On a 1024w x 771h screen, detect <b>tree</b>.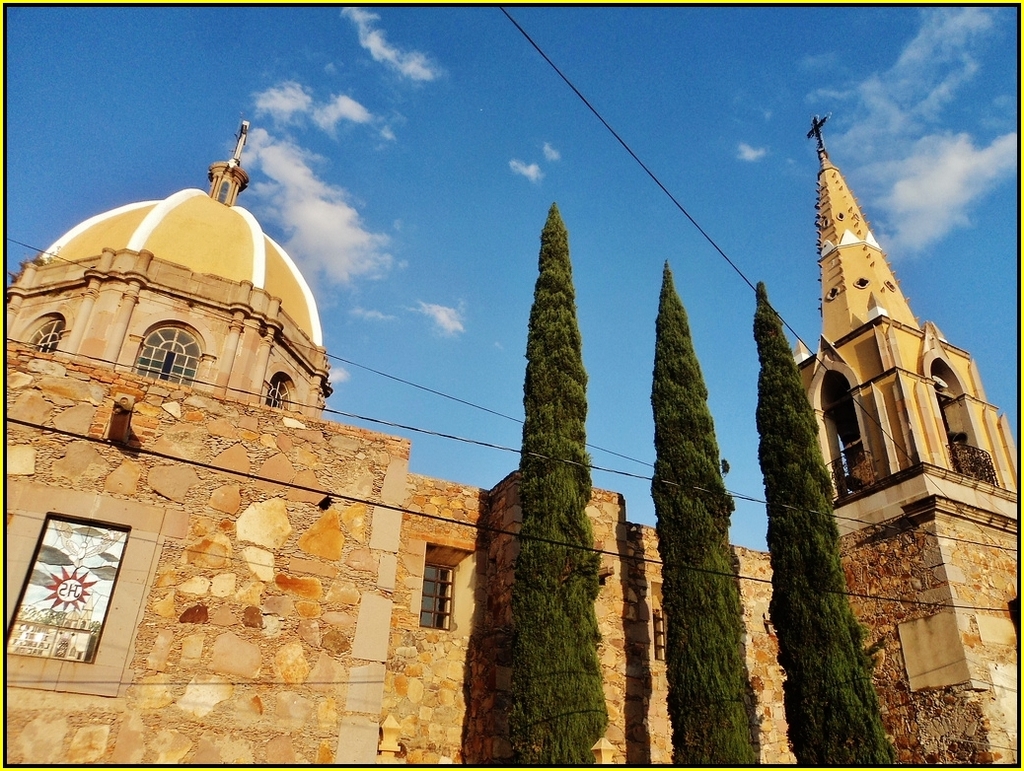
461 135 621 763.
